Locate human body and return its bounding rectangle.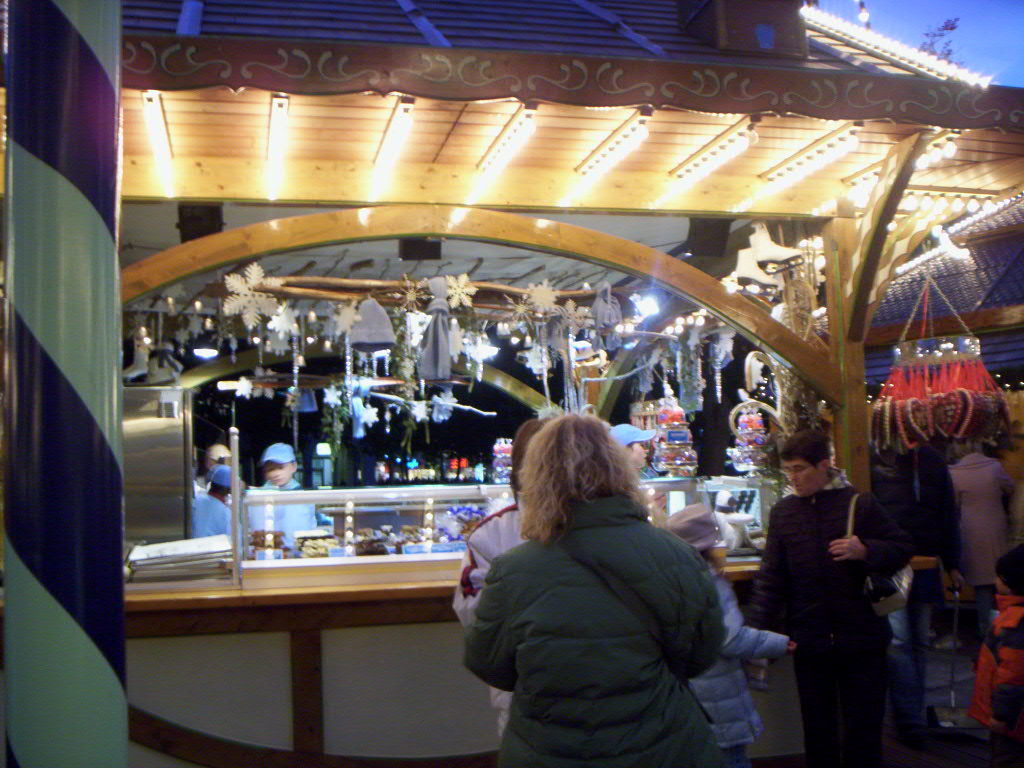
<bbox>962, 596, 1023, 730</bbox>.
